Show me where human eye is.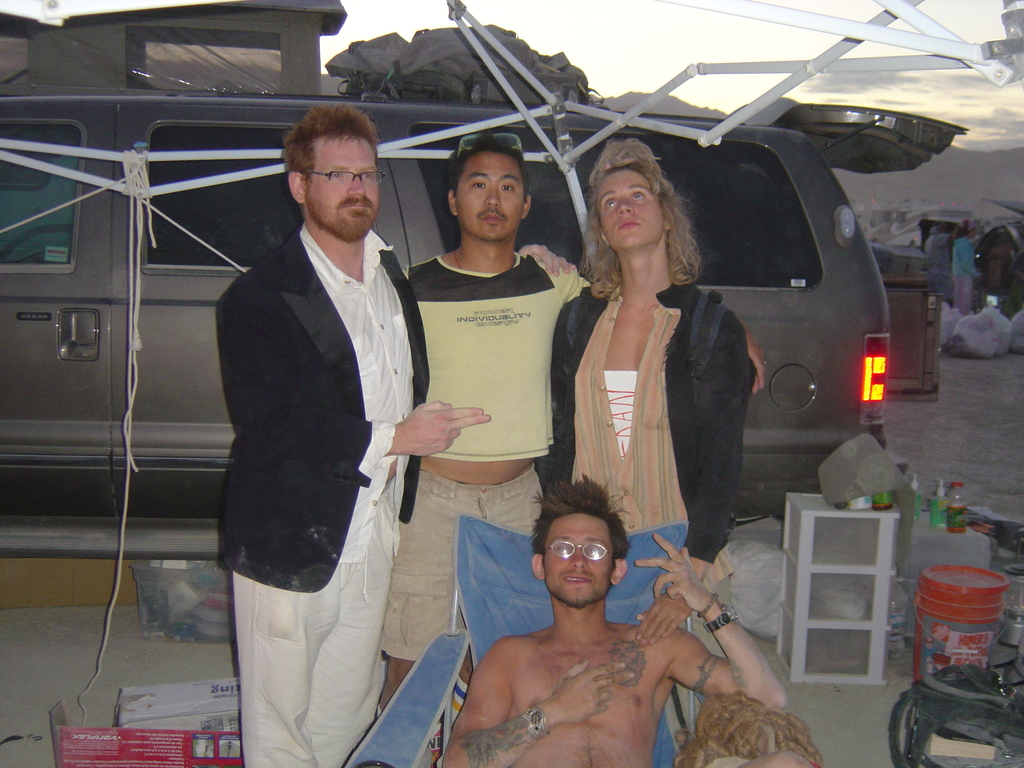
human eye is at {"left": 362, "top": 172, "right": 371, "bottom": 178}.
